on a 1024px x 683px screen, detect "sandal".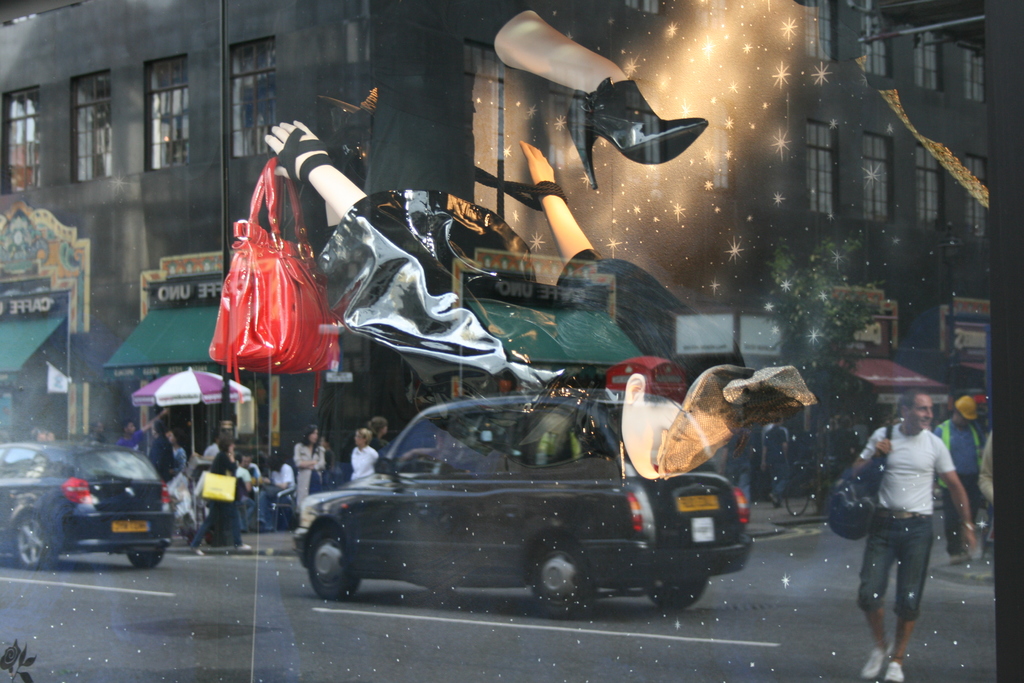
<box>564,78,706,188</box>.
